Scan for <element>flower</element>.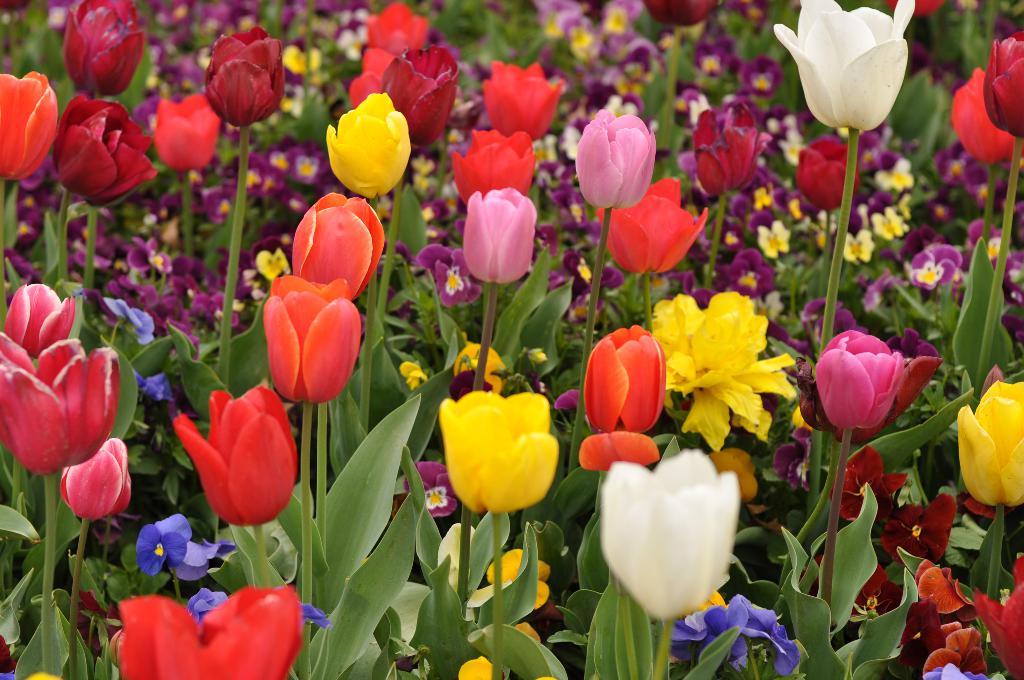
Scan result: x1=985 y1=25 x2=1023 y2=142.
